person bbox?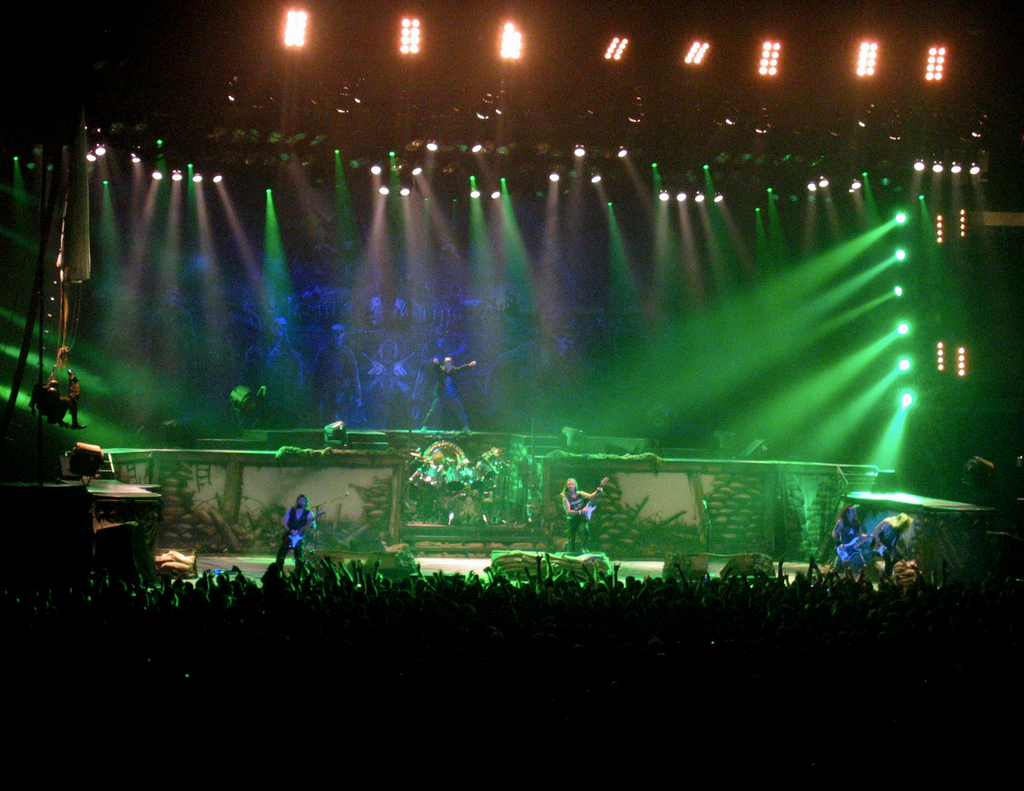
[x1=563, y1=471, x2=600, y2=550]
